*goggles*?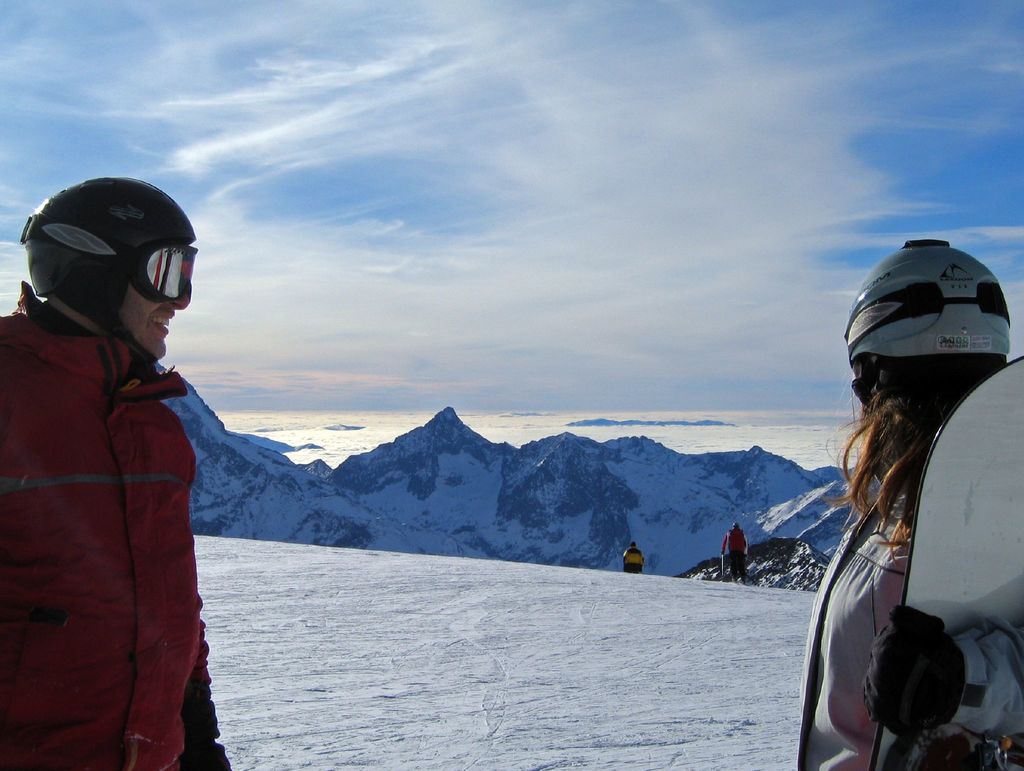
<box>128,247,203,306</box>
